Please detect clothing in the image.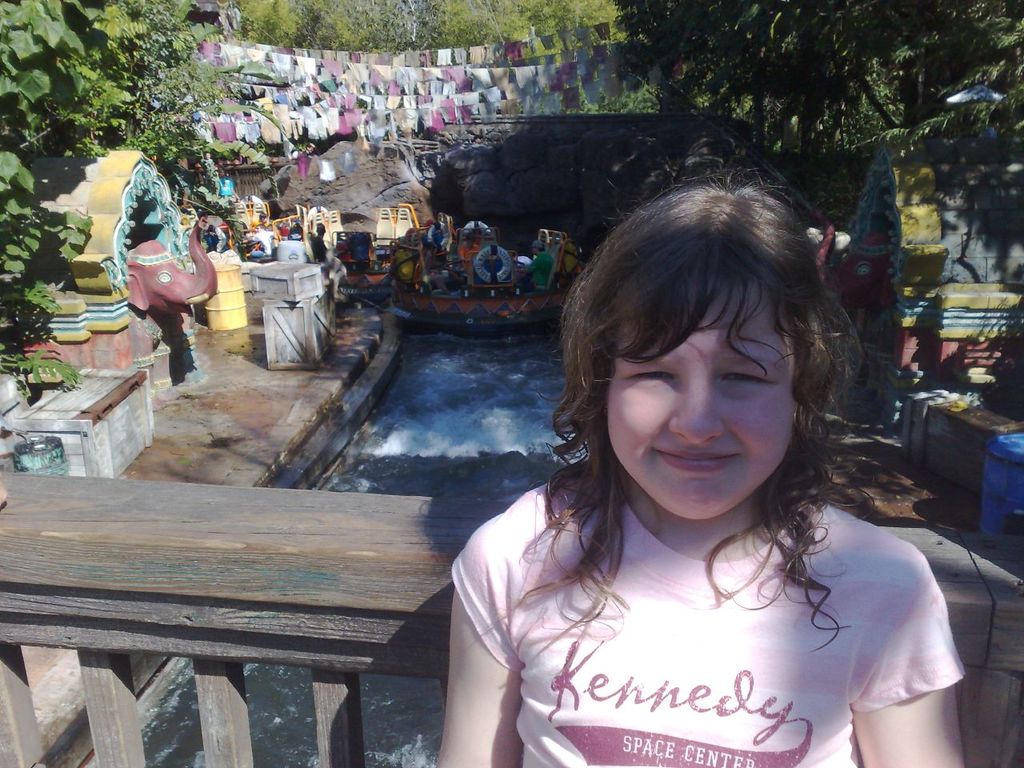
(523, 254, 553, 292).
